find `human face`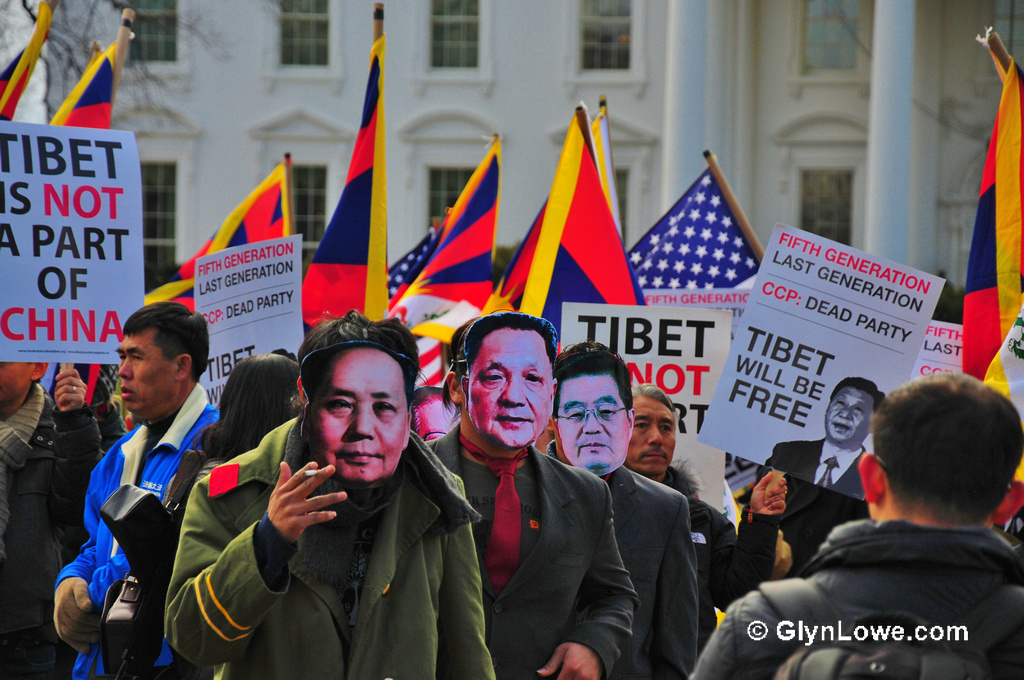
l=316, t=344, r=410, b=484
